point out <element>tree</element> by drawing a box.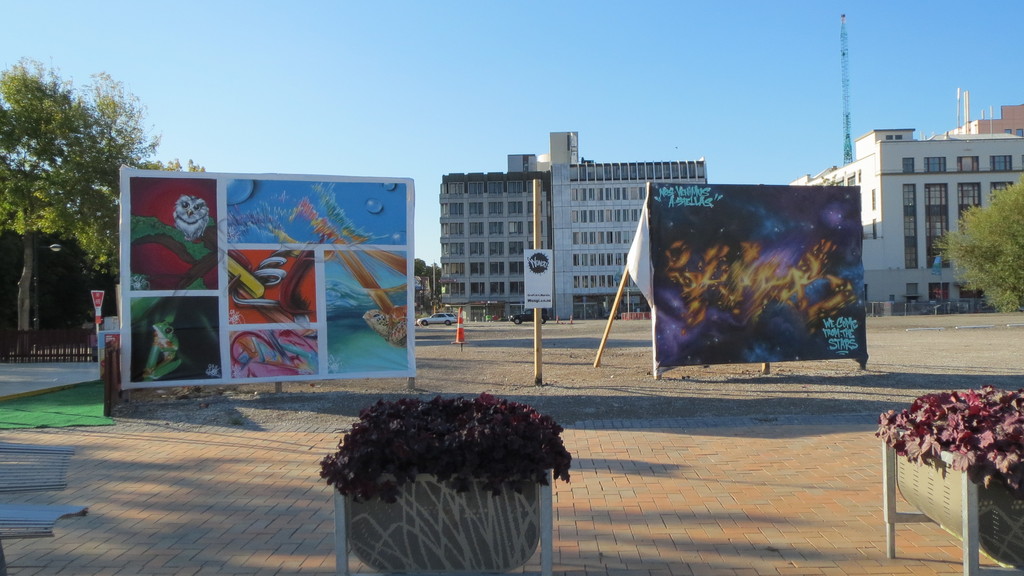
box=[0, 56, 199, 338].
